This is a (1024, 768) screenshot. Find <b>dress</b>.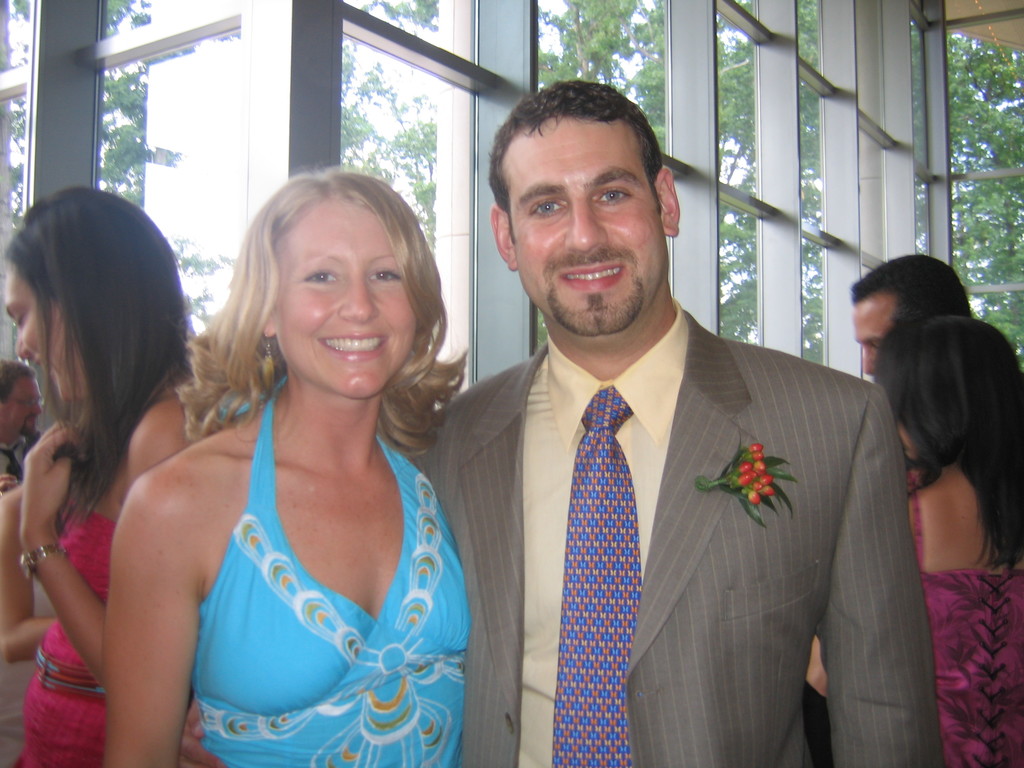
Bounding box: (908, 472, 1023, 767).
